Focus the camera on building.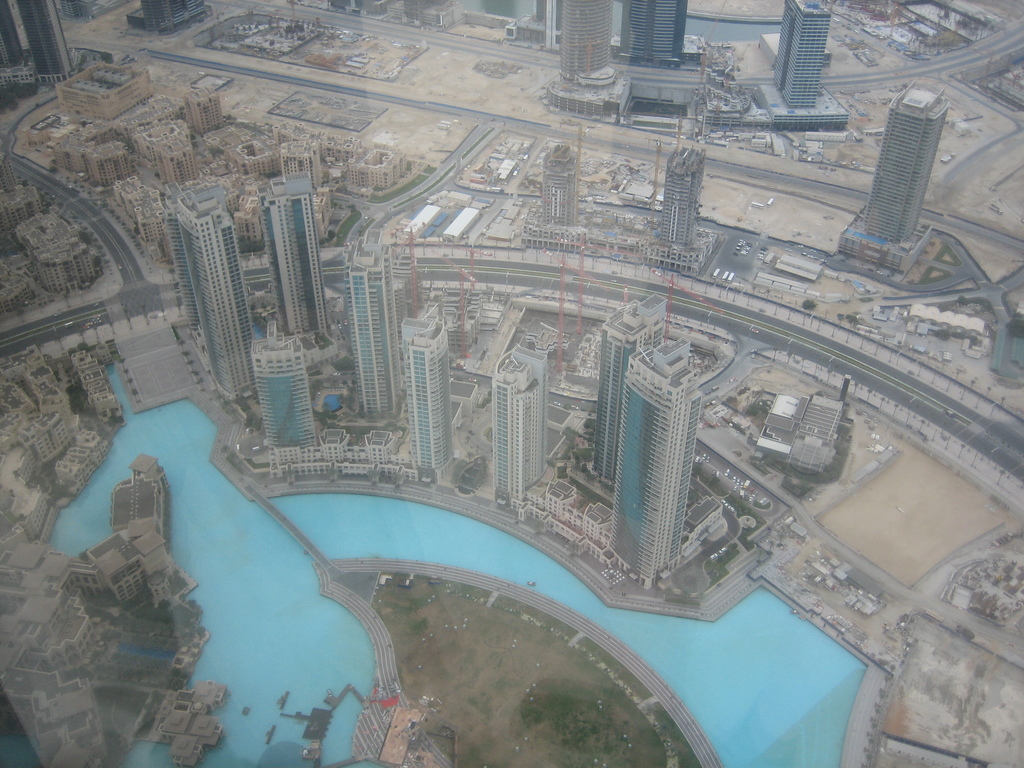
Focus region: <bbox>839, 80, 950, 273</bbox>.
